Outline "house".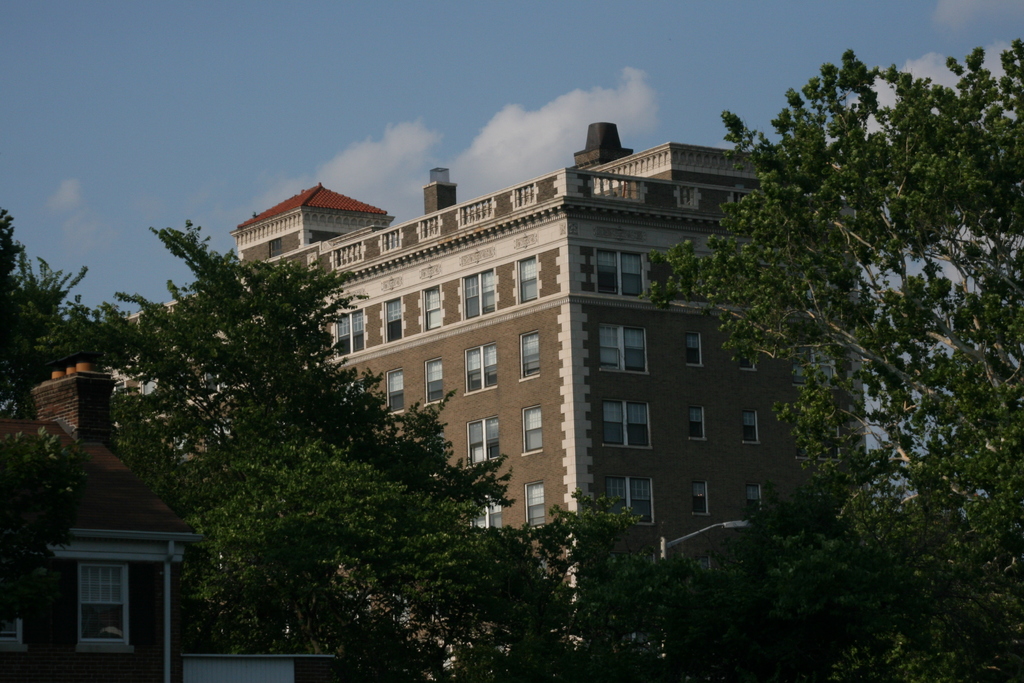
Outline: detection(15, 427, 208, 672).
